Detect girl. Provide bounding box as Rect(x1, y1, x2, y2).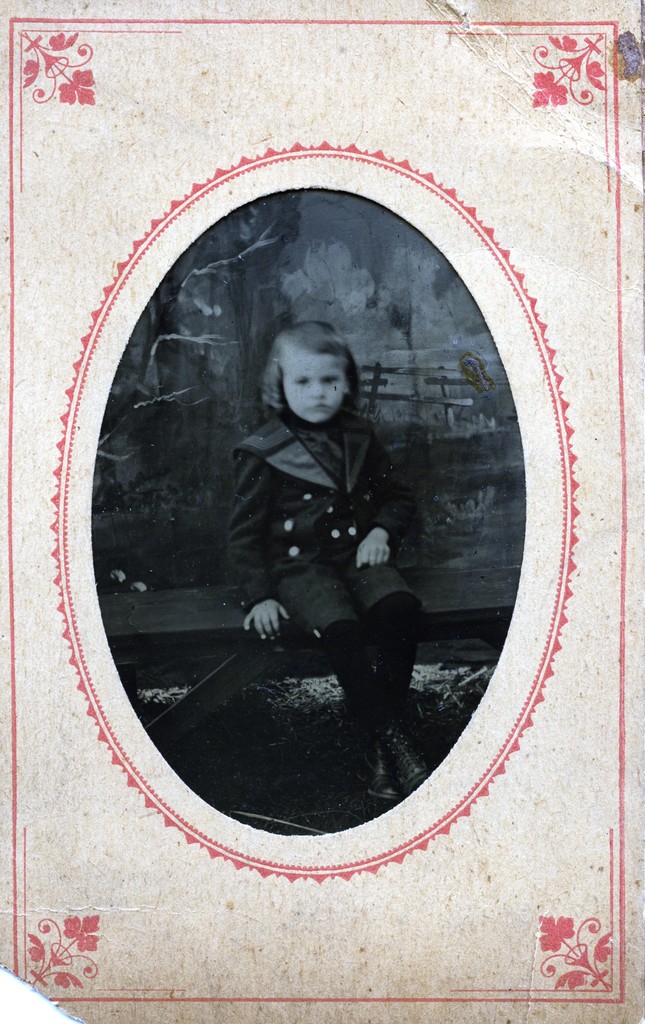
Rect(228, 313, 428, 806).
